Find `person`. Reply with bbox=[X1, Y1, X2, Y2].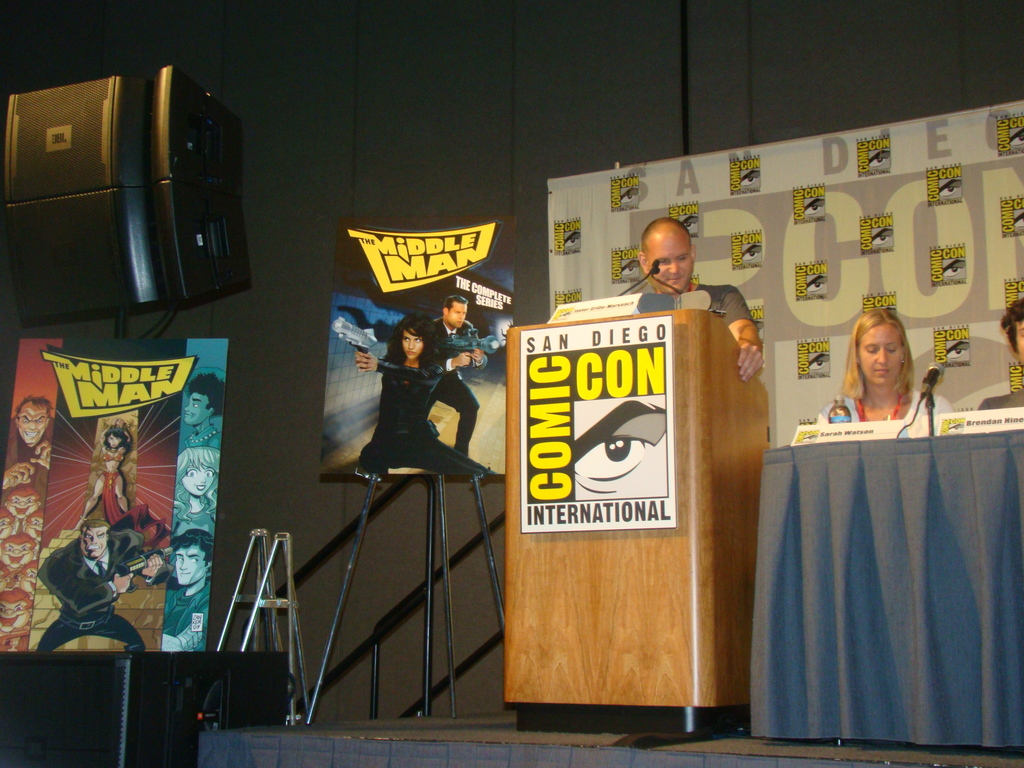
bbox=[175, 442, 221, 526].
